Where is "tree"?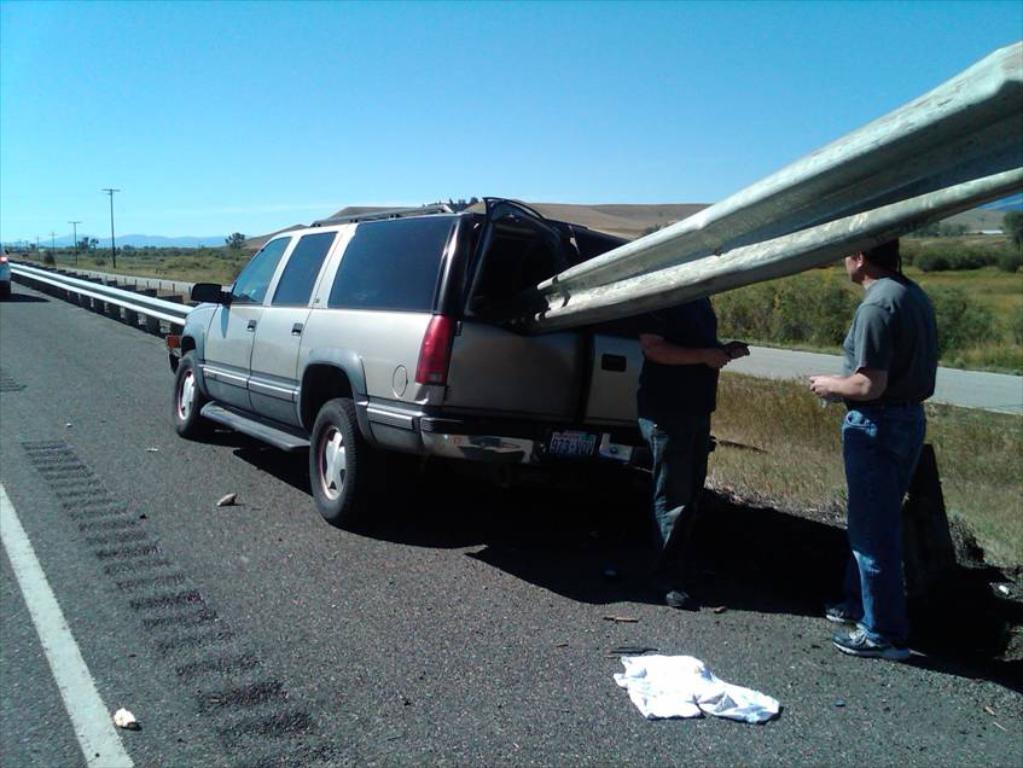
bbox=[223, 228, 249, 255].
